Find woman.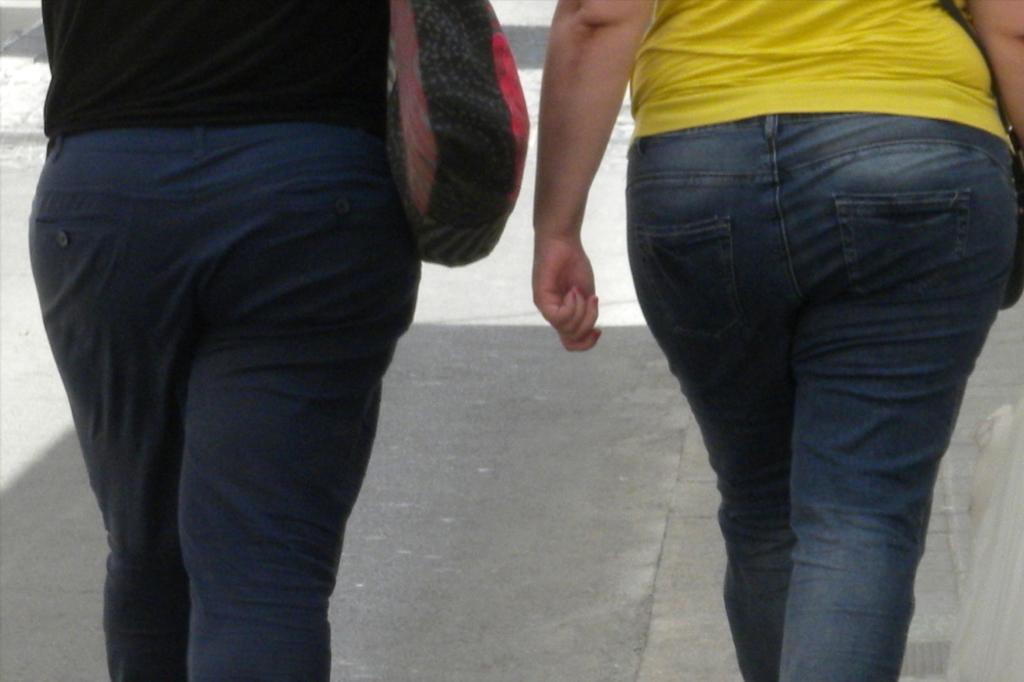
pyautogui.locateOnScreen(538, 0, 1023, 681).
